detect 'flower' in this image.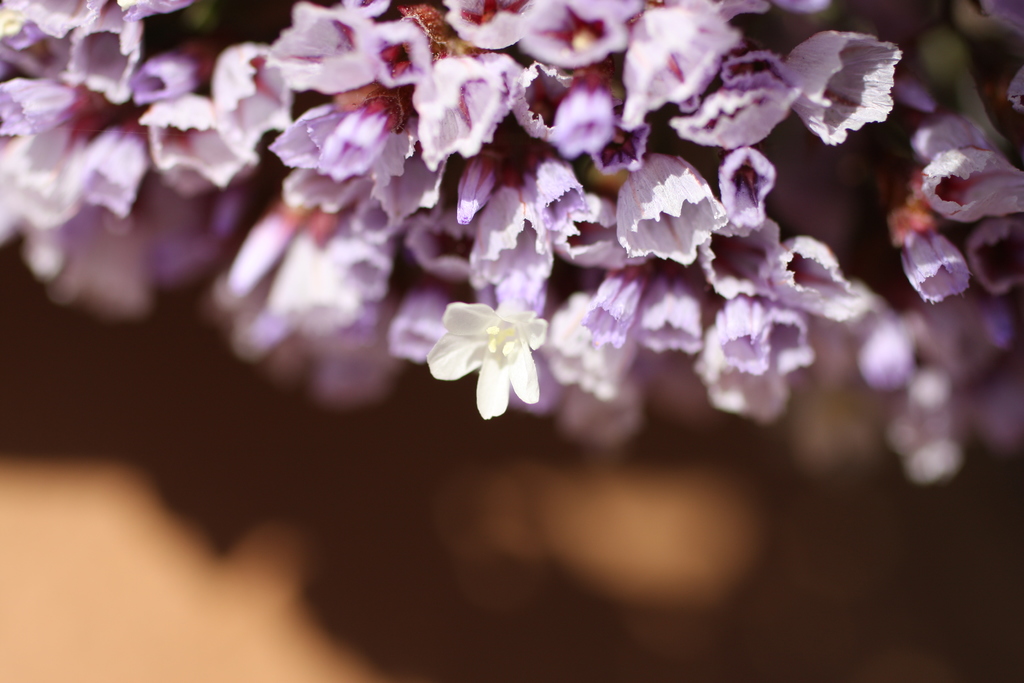
Detection: bbox=(419, 283, 561, 418).
